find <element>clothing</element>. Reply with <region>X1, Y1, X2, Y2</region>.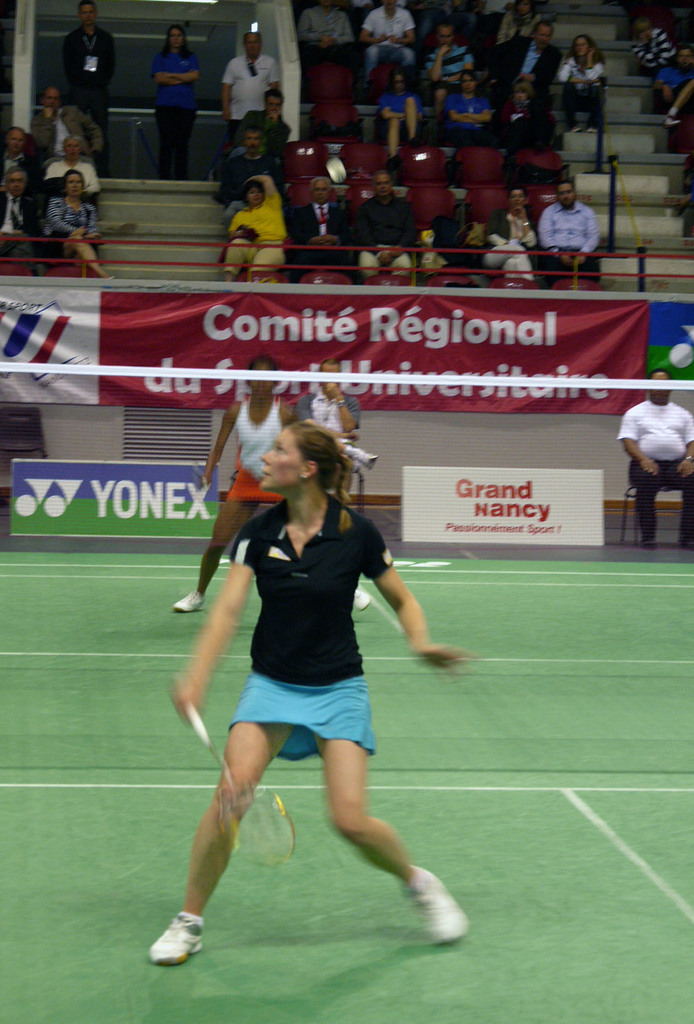
<region>299, 383, 360, 443</region>.
